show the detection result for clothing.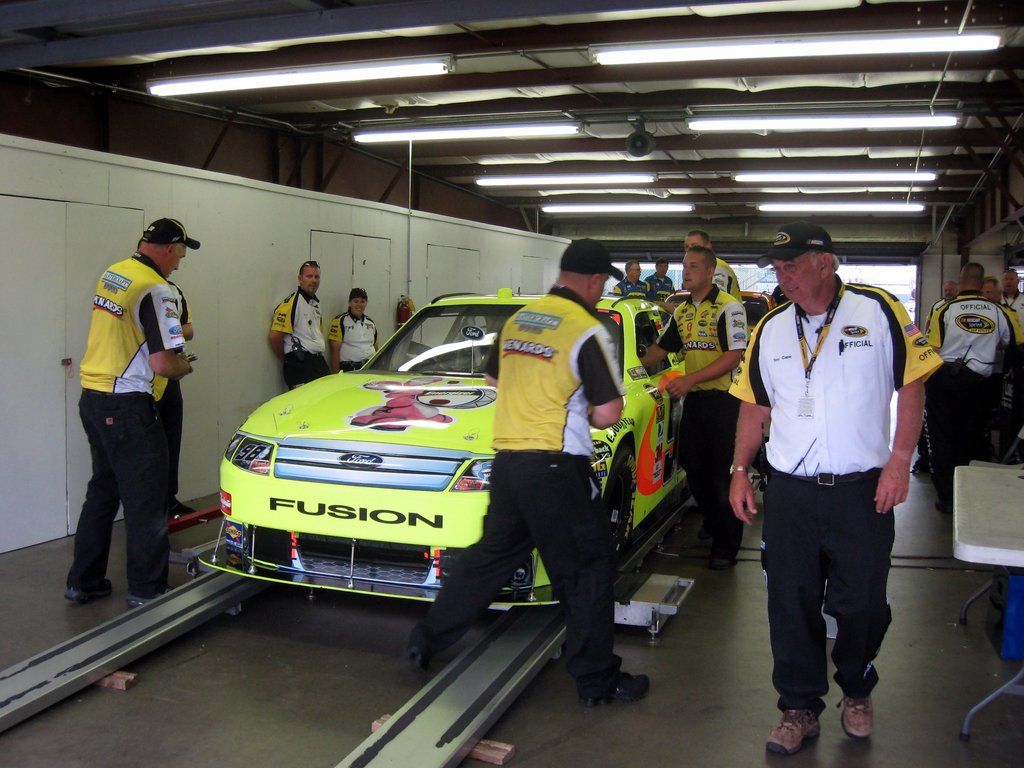
BBox(712, 257, 744, 305).
